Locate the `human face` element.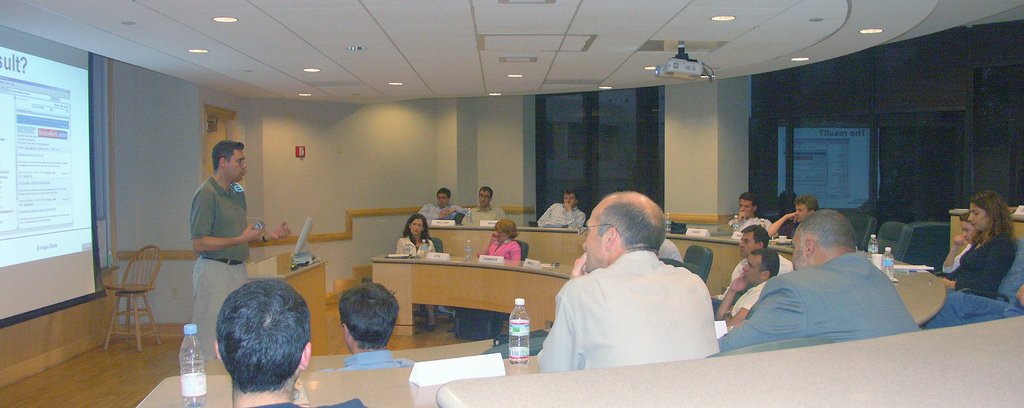
Element bbox: [left=795, top=204, right=808, bottom=224].
